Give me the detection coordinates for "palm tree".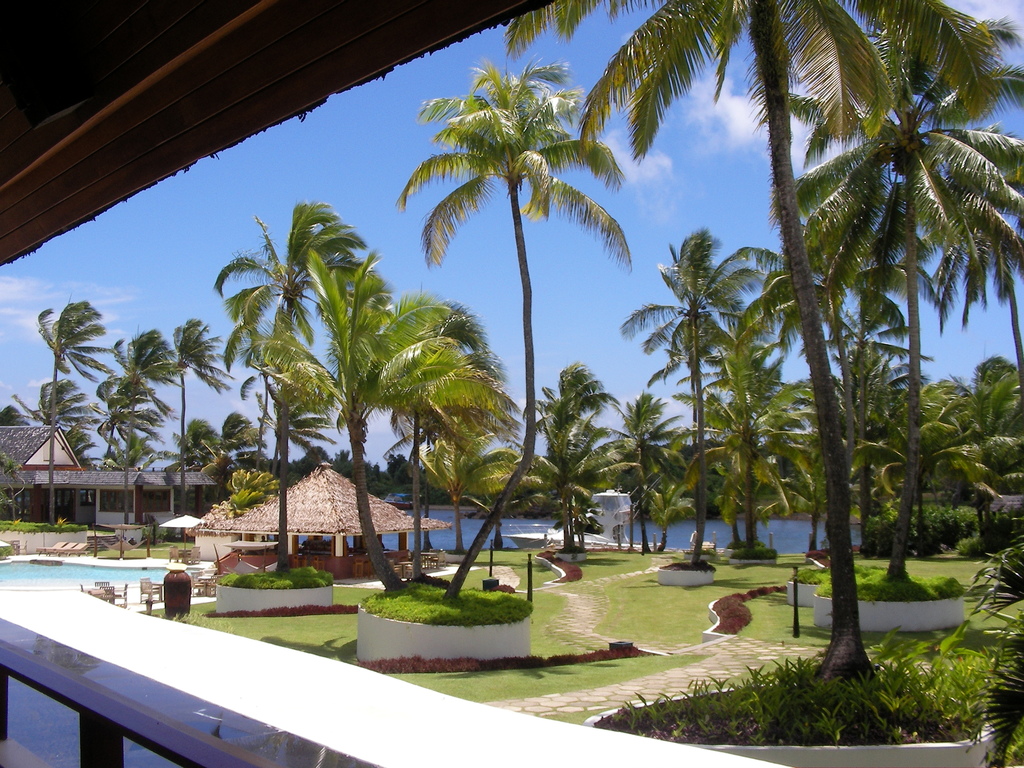
[166,316,202,509].
